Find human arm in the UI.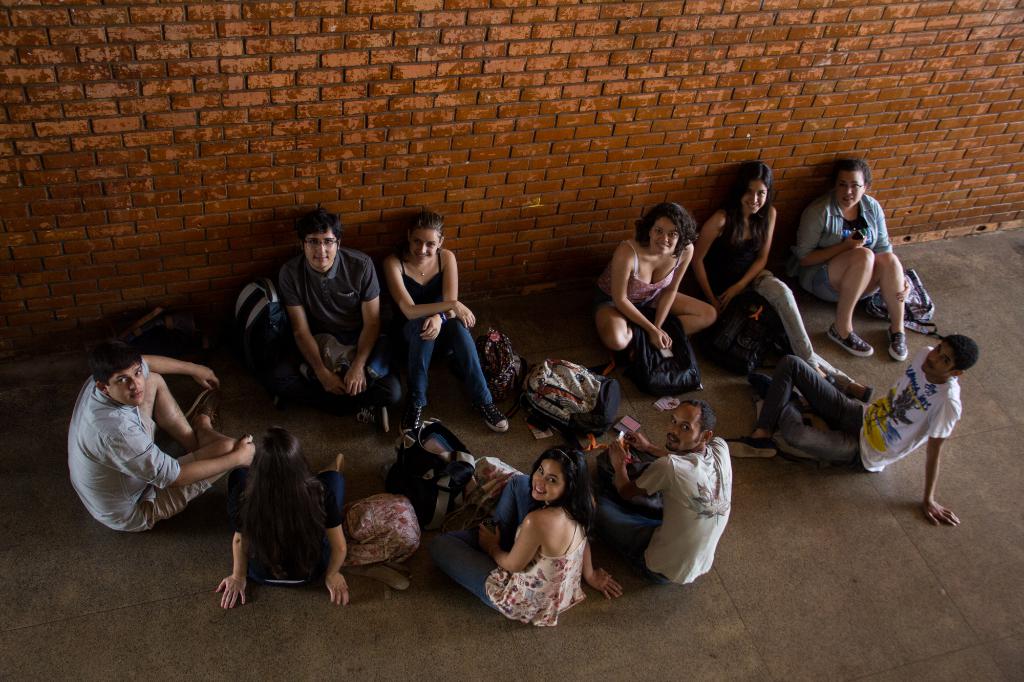
UI element at (420,253,458,344).
